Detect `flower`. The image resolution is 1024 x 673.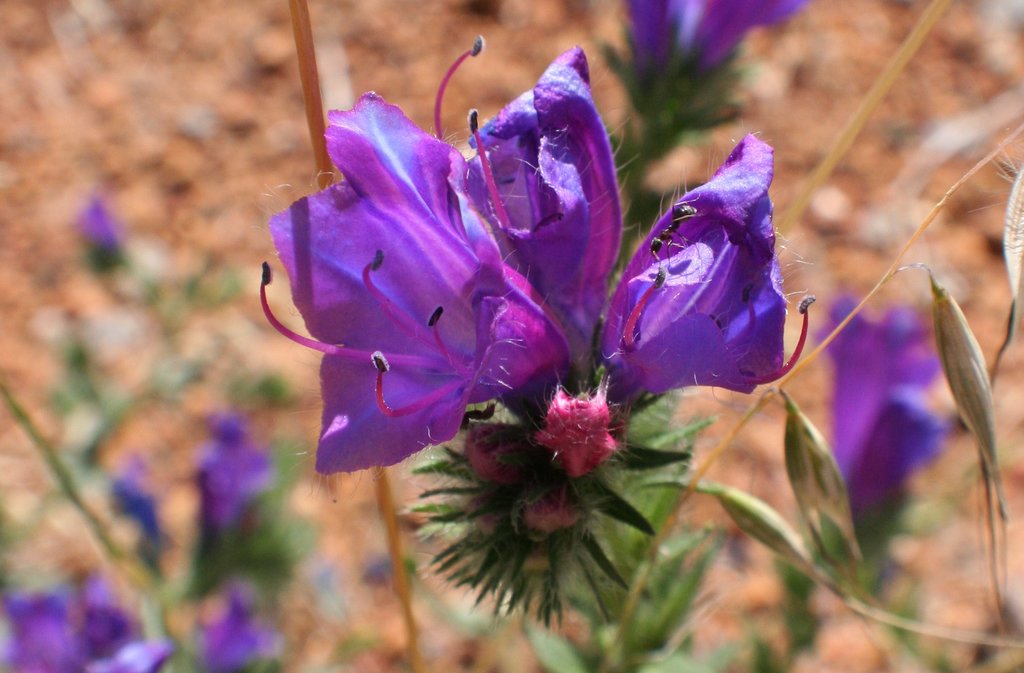
0:585:71:672.
